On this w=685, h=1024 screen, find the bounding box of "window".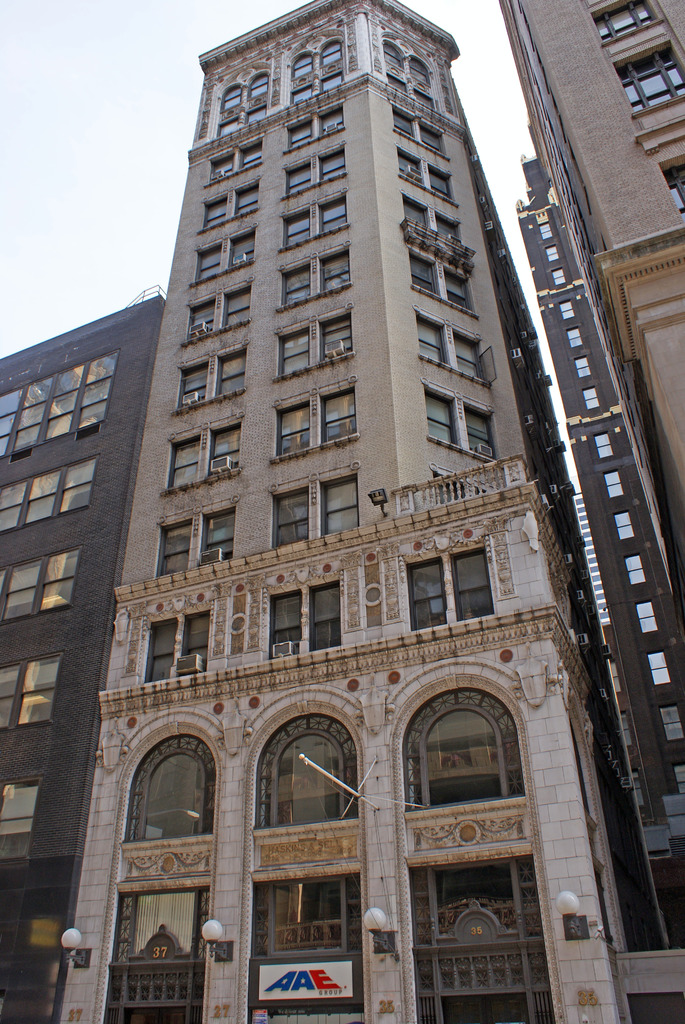
Bounding box: 535, 225, 554, 241.
